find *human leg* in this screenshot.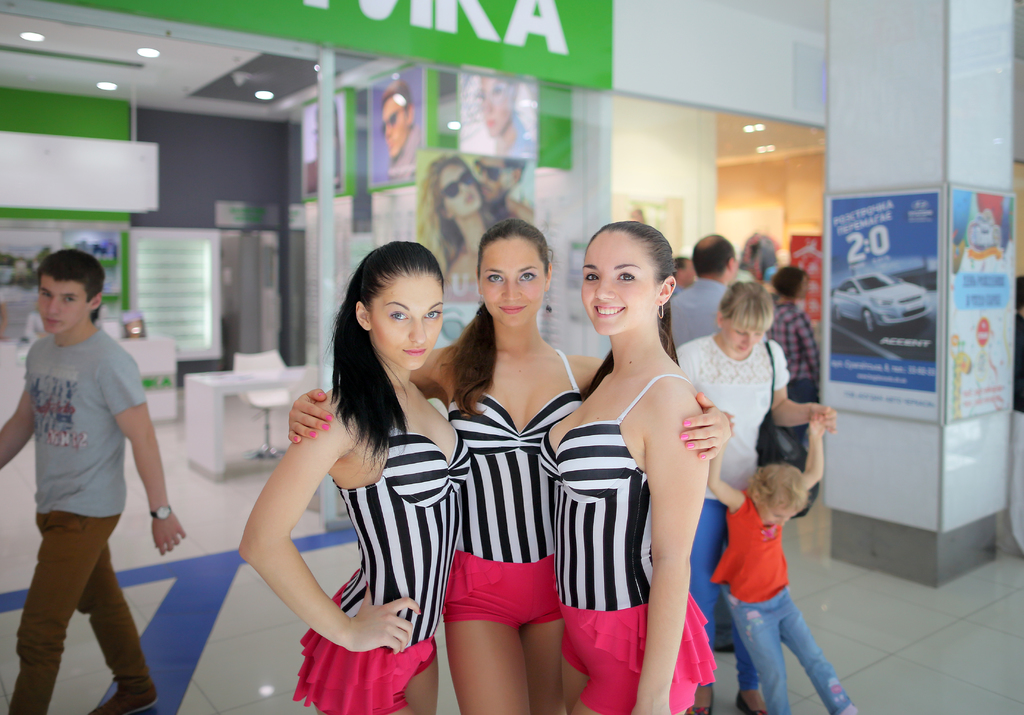
The bounding box for *human leg* is bbox(721, 598, 787, 714).
